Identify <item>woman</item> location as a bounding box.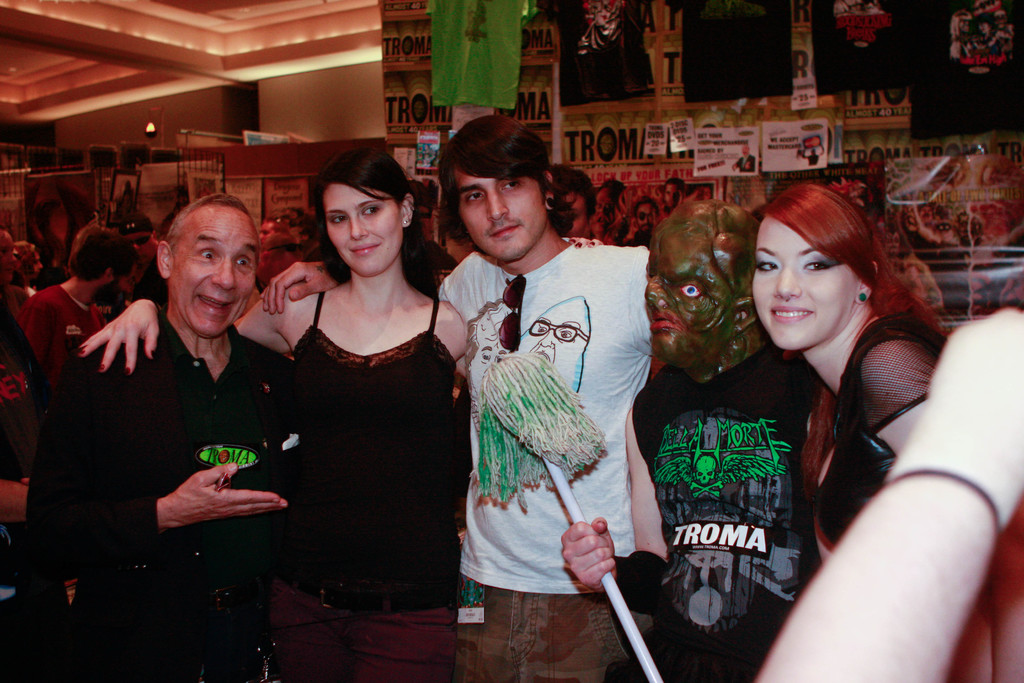
(left=0, top=223, right=33, bottom=314).
